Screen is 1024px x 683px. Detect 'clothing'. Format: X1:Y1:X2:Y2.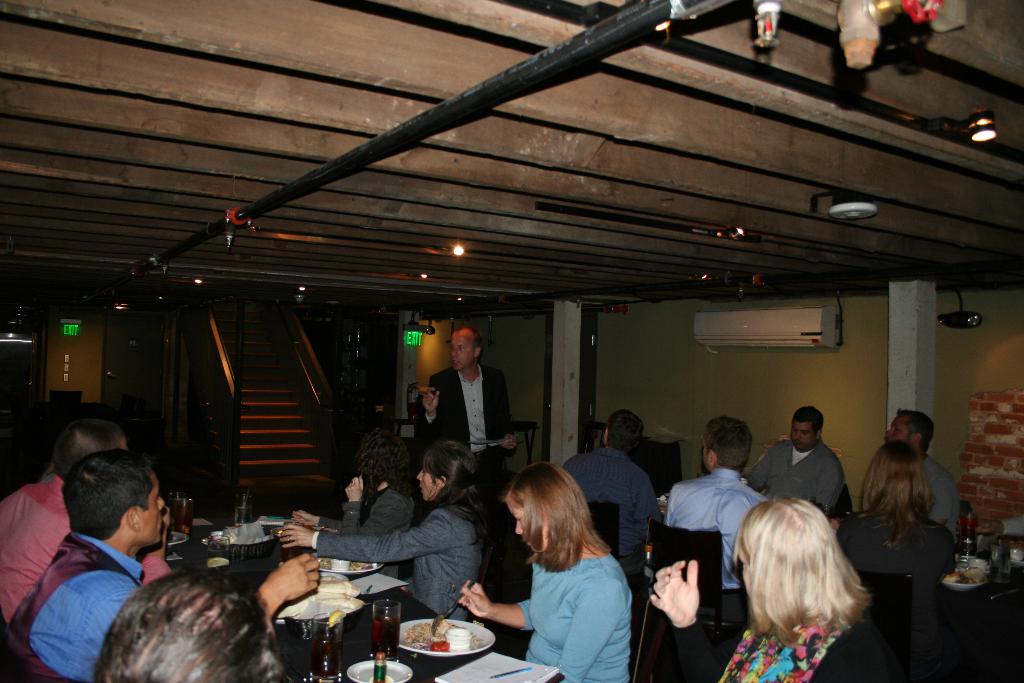
346:498:482:627.
